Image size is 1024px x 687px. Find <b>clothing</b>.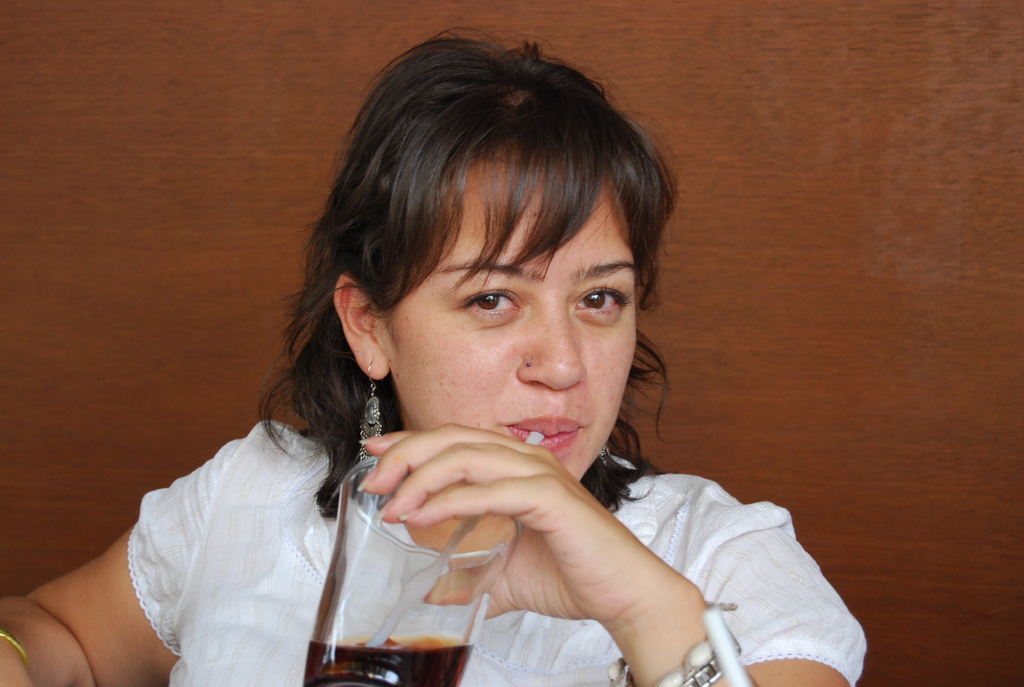
Rect(118, 425, 865, 679).
